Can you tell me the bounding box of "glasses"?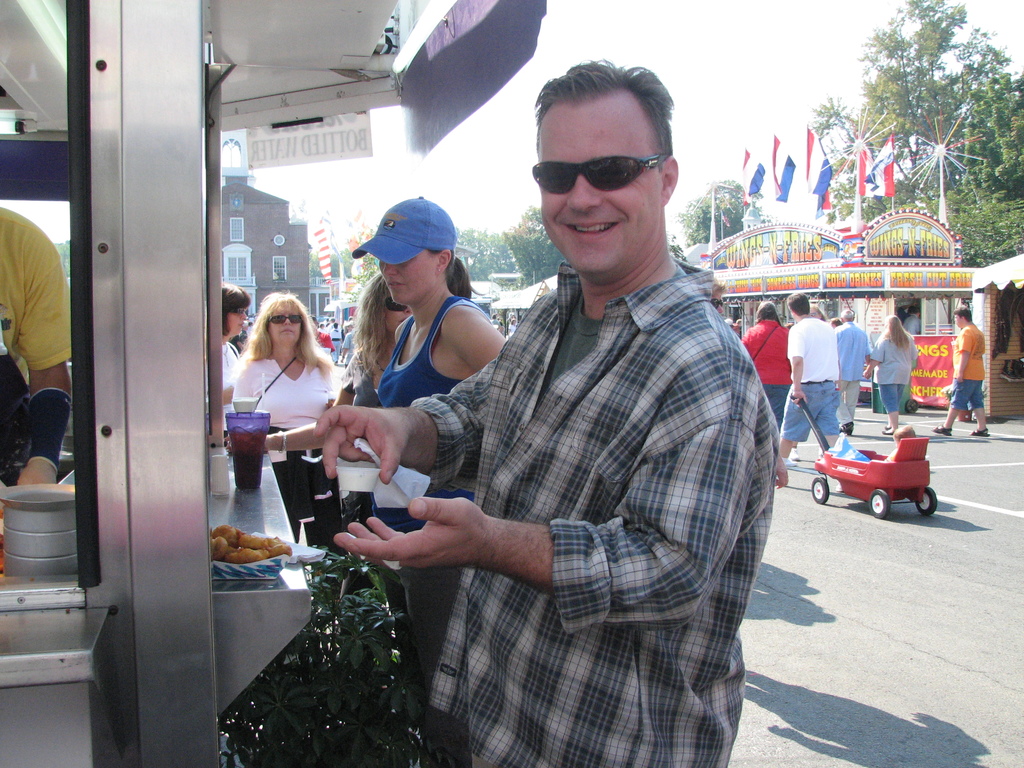
rect(527, 154, 675, 191).
